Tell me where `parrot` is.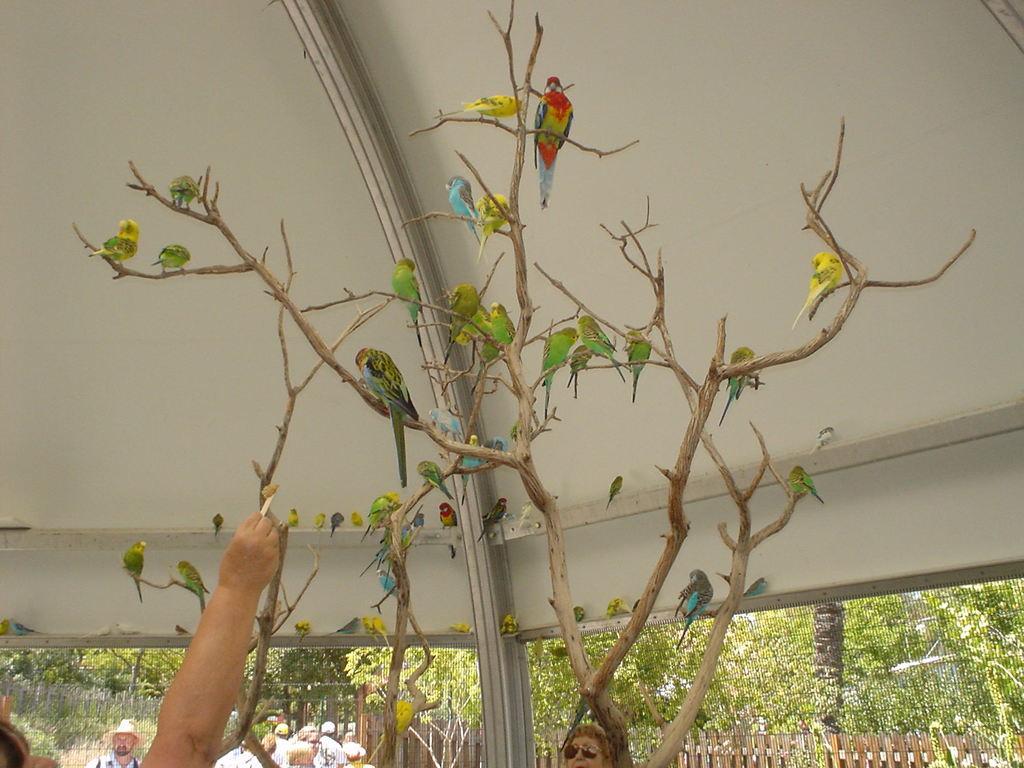
`parrot` is at select_region(471, 180, 517, 264).
